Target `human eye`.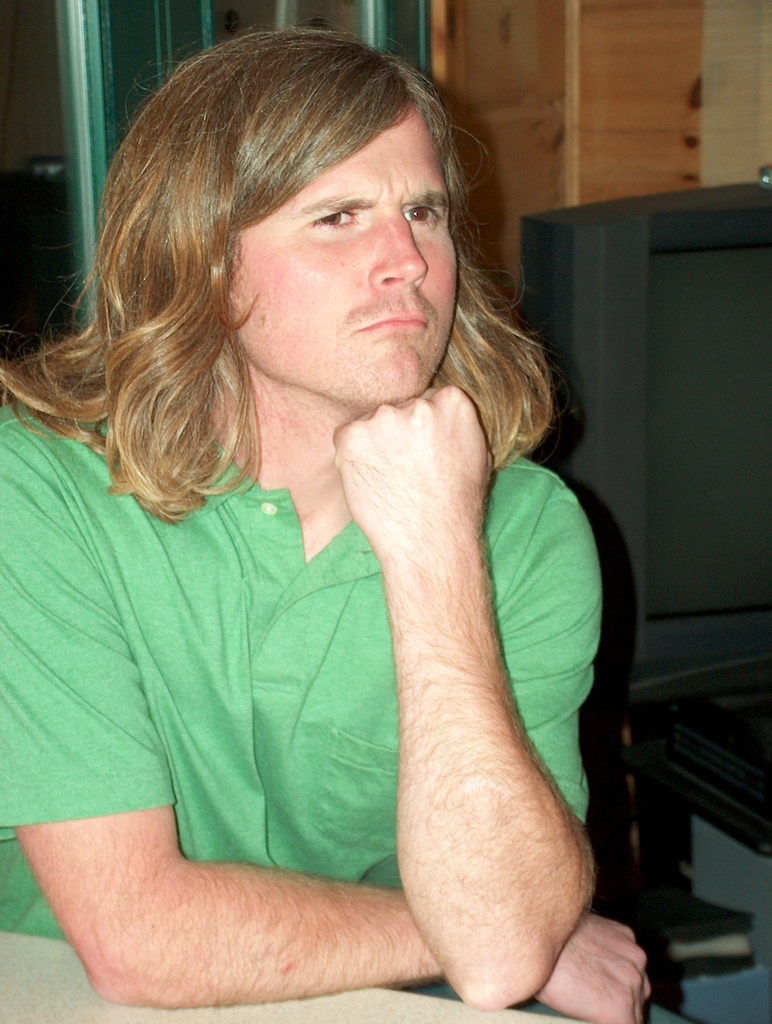
Target region: x1=308, y1=201, x2=363, y2=232.
